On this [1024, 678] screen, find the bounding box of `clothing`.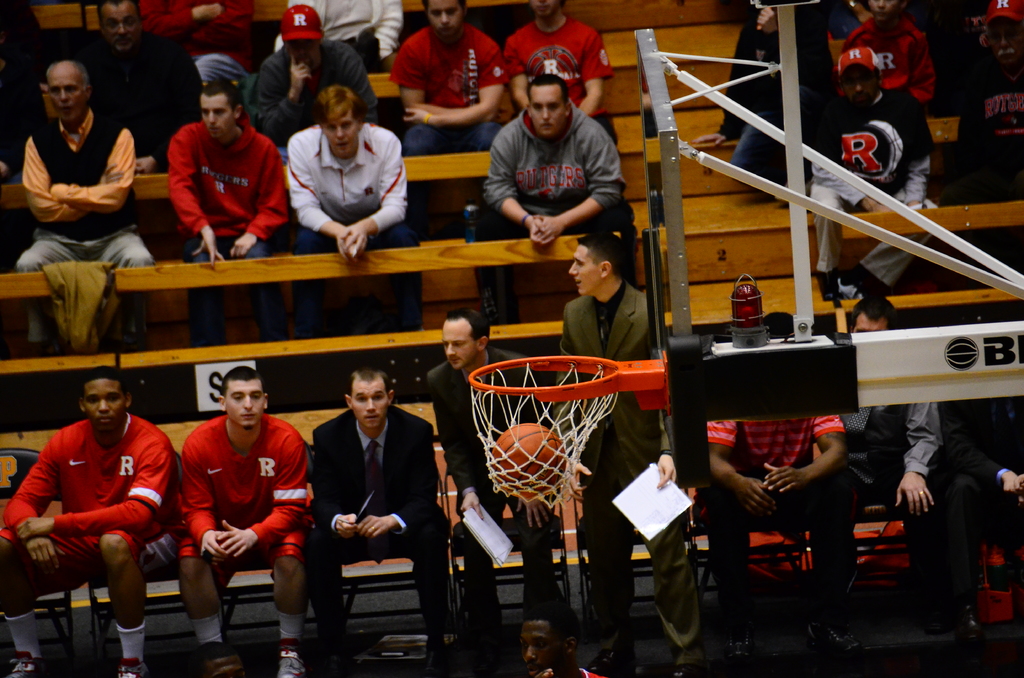
Bounding box: (x1=278, y1=607, x2=322, y2=662).
